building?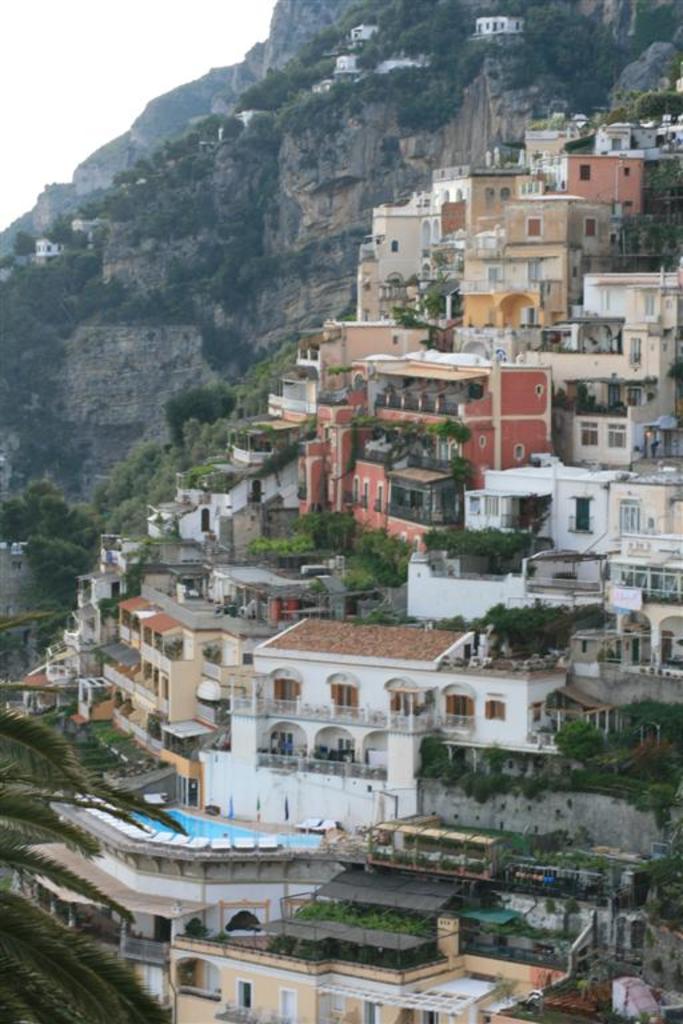
bbox=[33, 239, 64, 260]
